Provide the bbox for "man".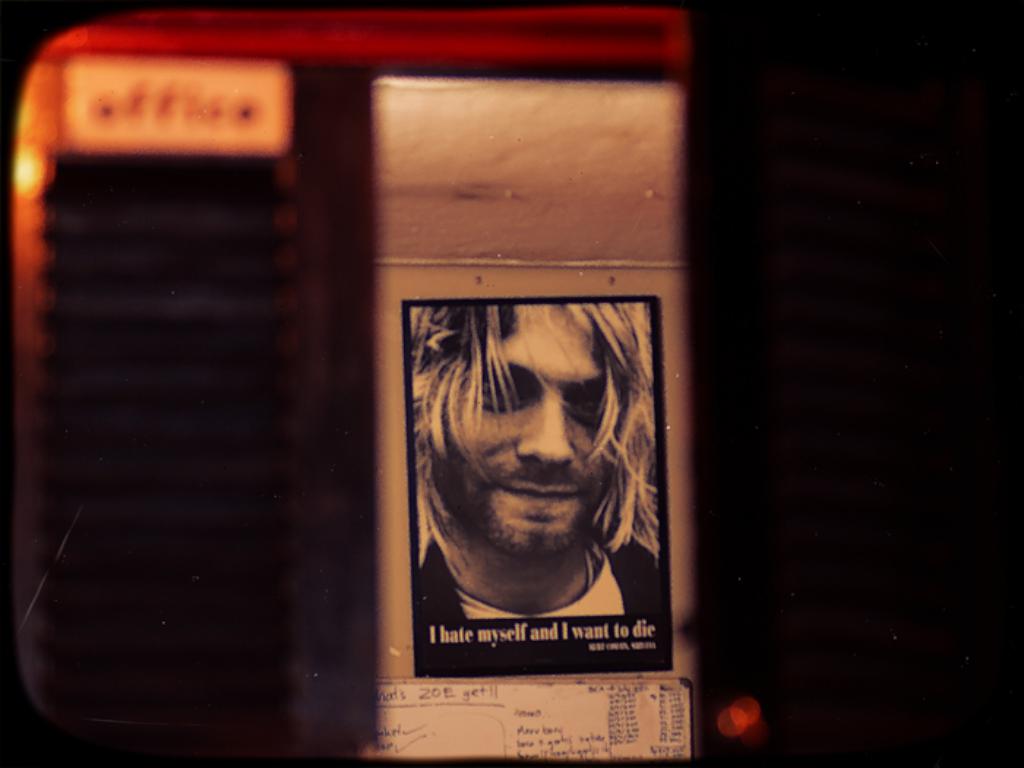
402,298,673,670.
